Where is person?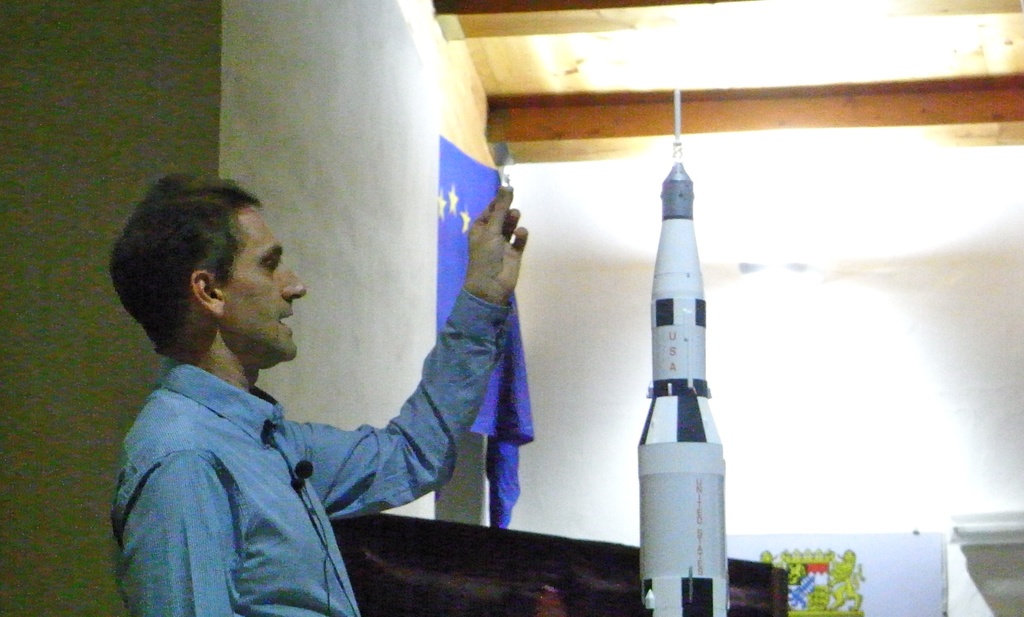
(103,172,528,616).
